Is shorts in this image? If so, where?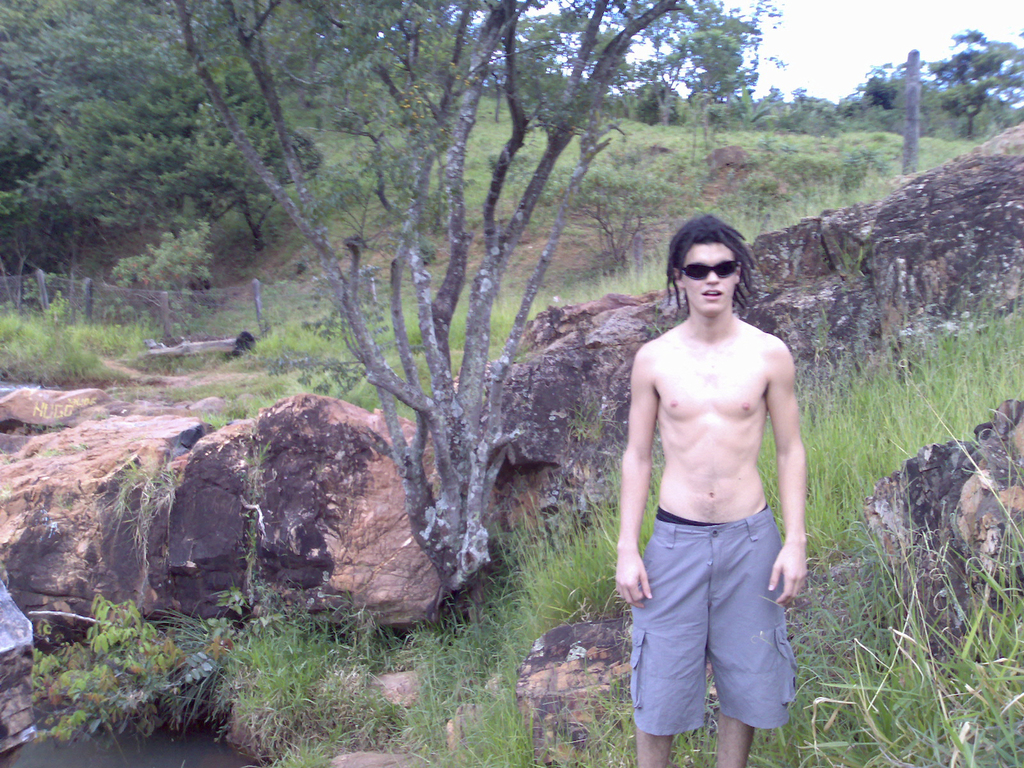
Yes, at left=622, top=517, right=804, bottom=719.
